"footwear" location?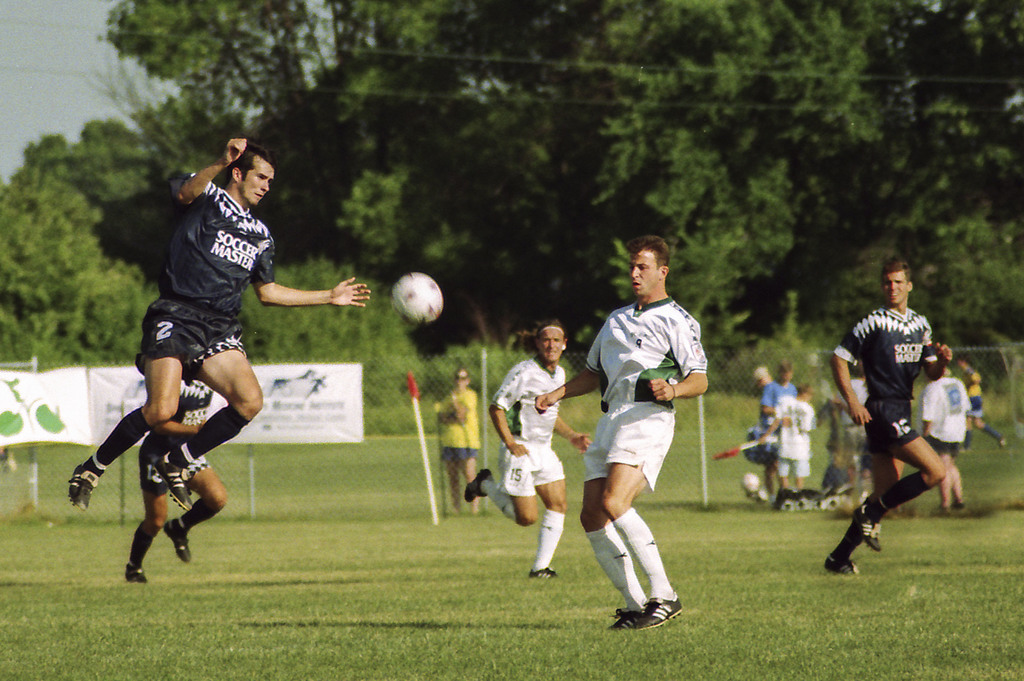
x1=854 y1=504 x2=883 y2=553
